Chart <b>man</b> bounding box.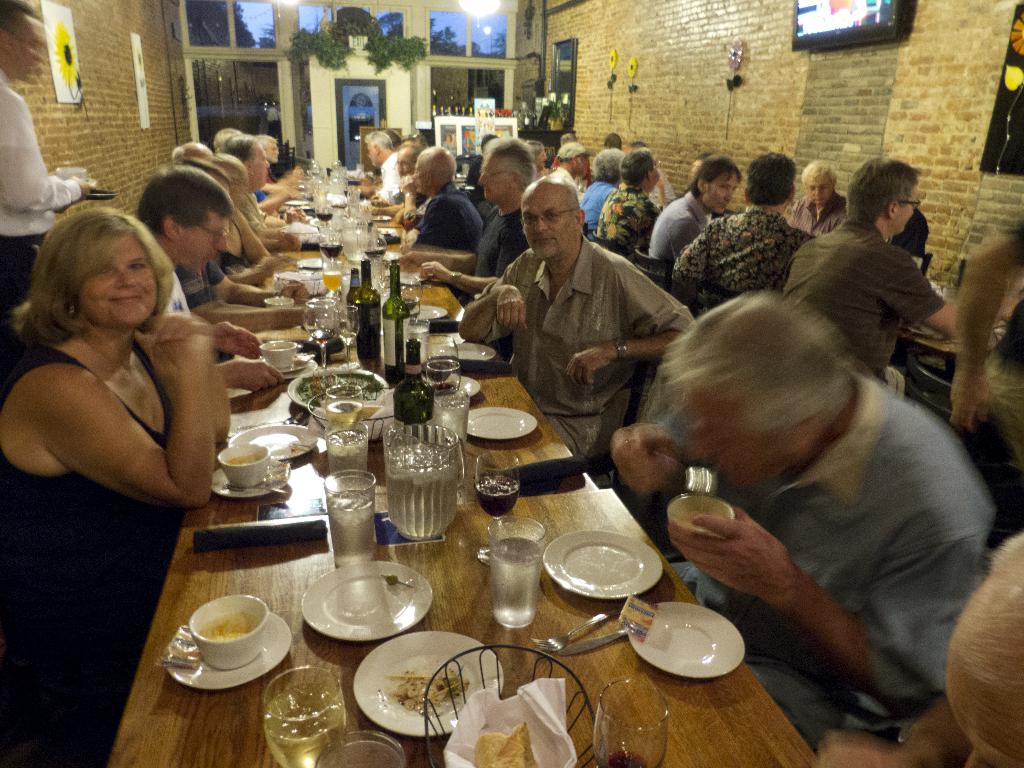
Charted: [left=1, top=0, right=99, bottom=314].
